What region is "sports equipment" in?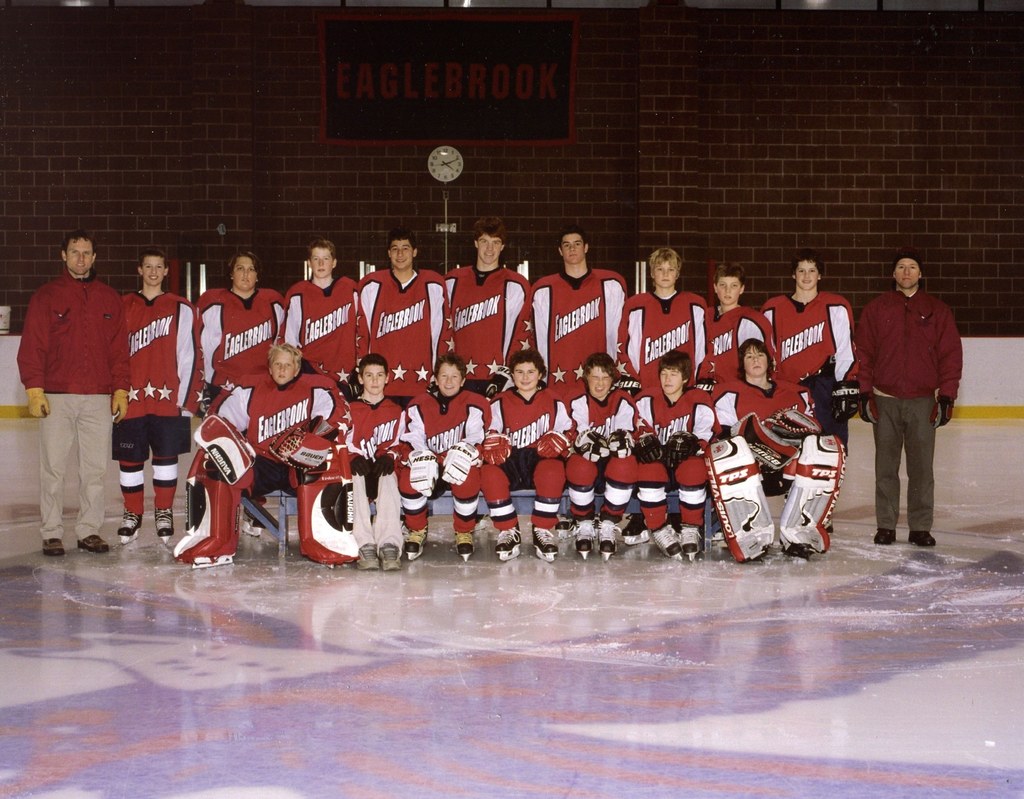
rect(679, 523, 701, 567).
